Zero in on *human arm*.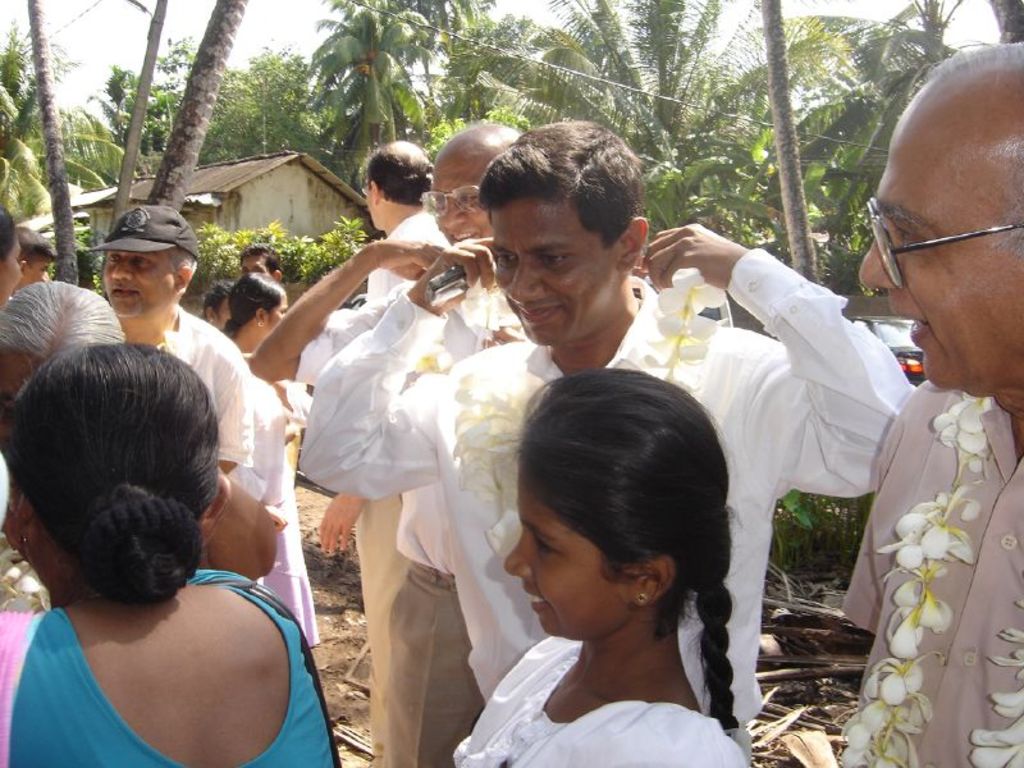
Zeroed in: box(321, 490, 365, 557).
